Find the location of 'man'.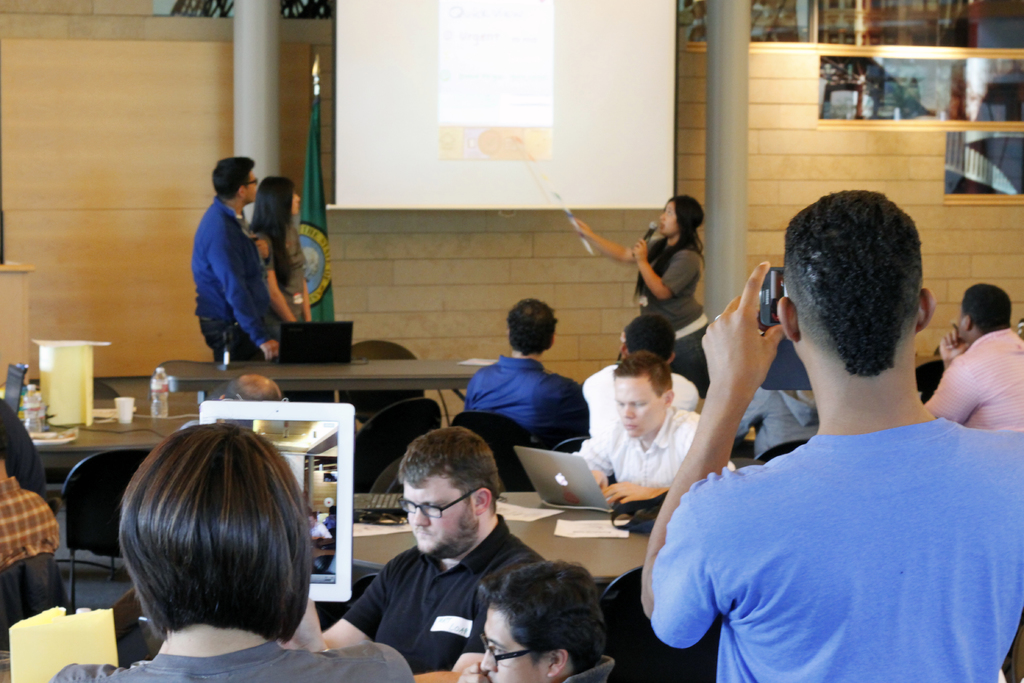
Location: Rect(463, 303, 589, 452).
